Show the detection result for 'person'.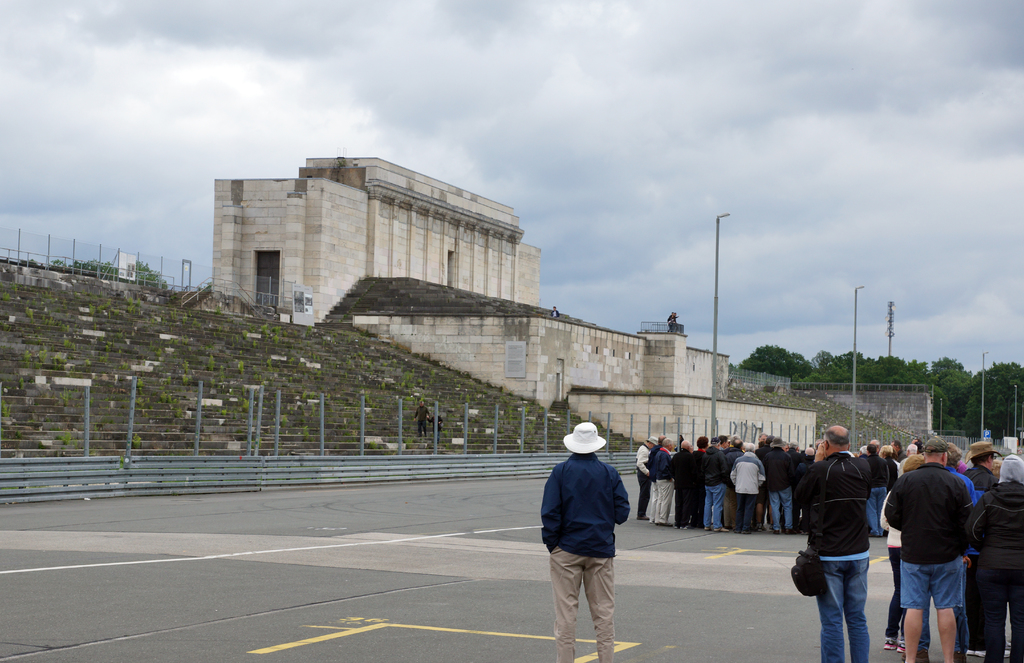
541,404,644,655.
